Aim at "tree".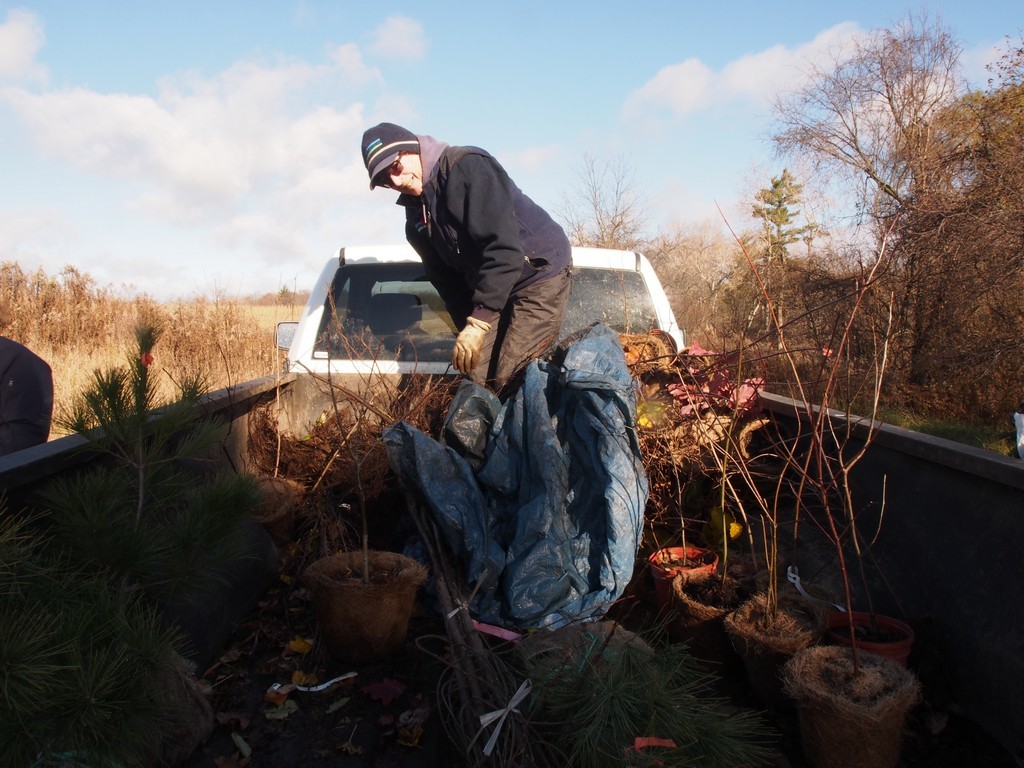
Aimed at 0/251/188/350.
